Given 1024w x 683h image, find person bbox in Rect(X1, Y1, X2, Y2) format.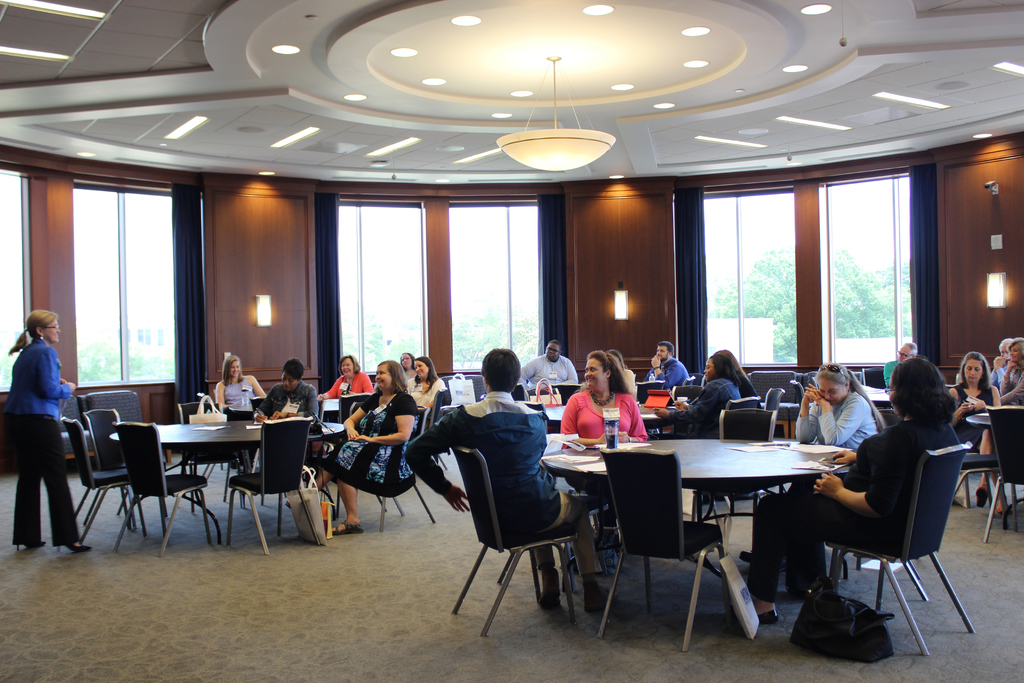
Rect(269, 356, 319, 425).
